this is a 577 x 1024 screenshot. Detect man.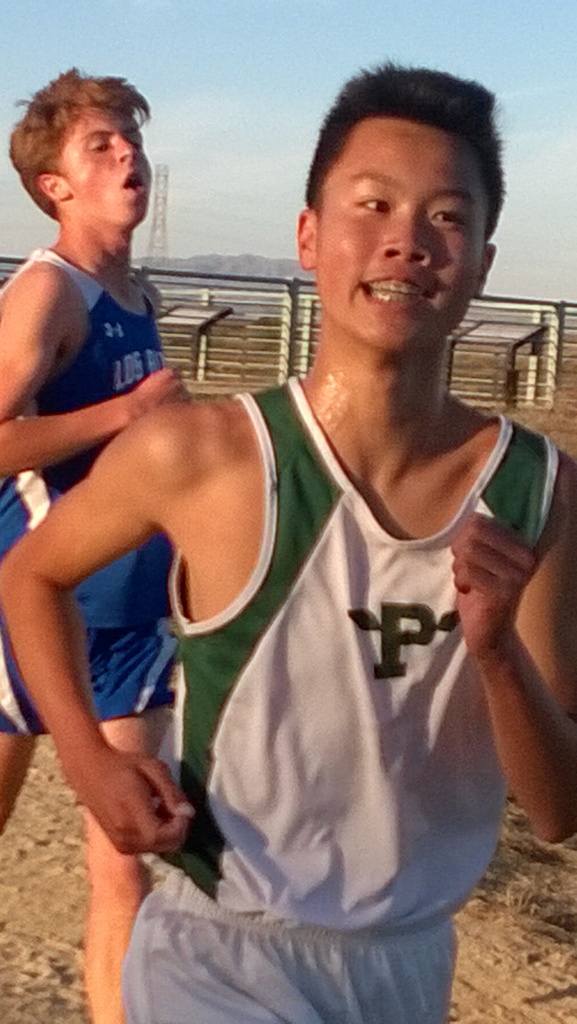
60:96:496:1023.
